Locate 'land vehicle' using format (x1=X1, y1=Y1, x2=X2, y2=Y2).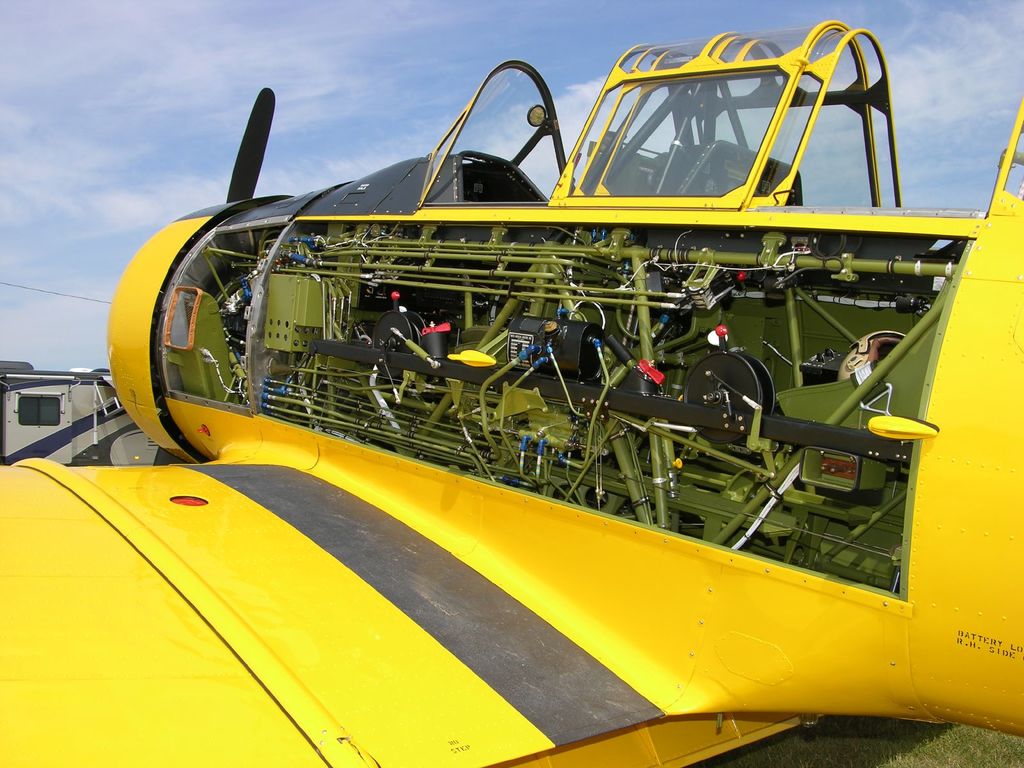
(x1=0, y1=357, x2=158, y2=468).
